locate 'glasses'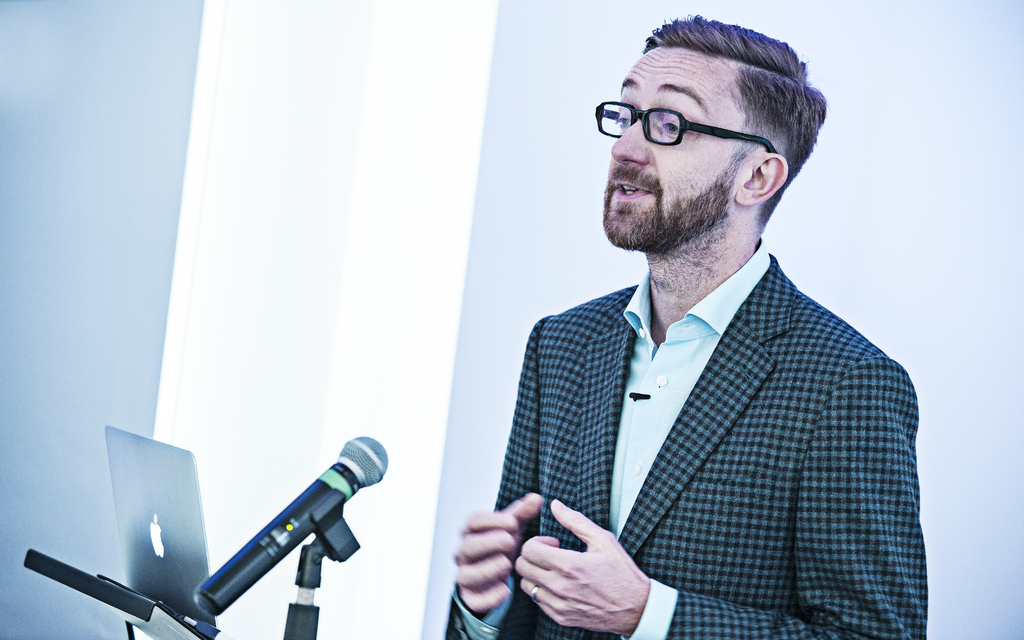
BBox(588, 93, 799, 177)
